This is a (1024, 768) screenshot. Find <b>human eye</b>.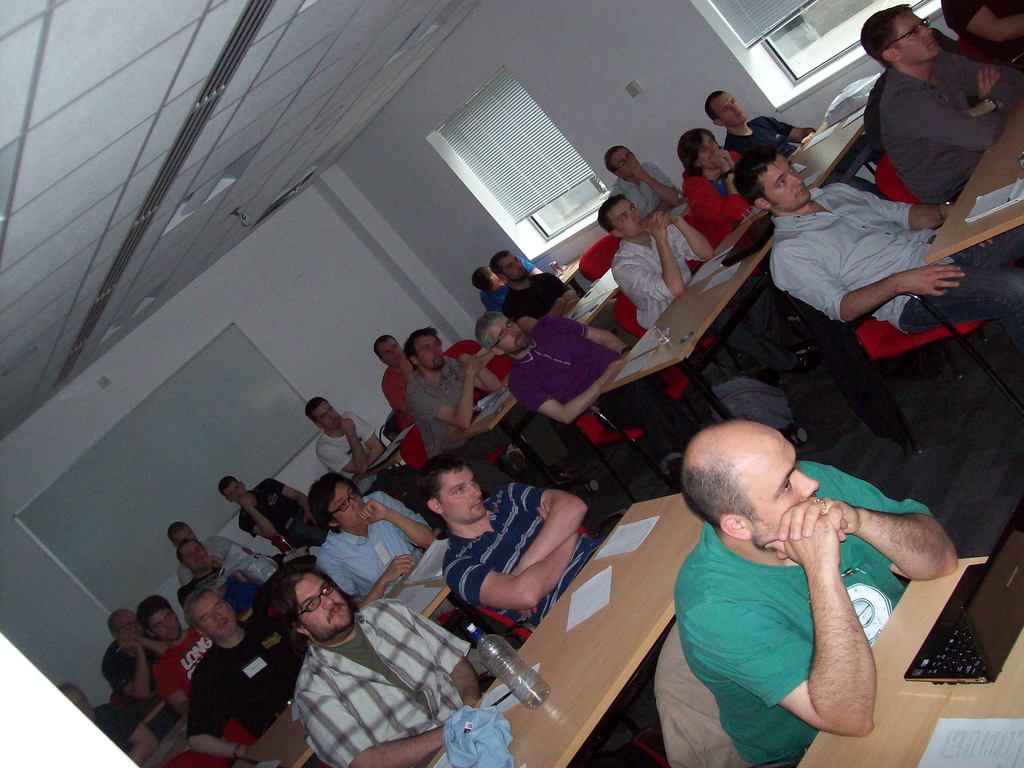
Bounding box: <region>152, 619, 161, 630</region>.
